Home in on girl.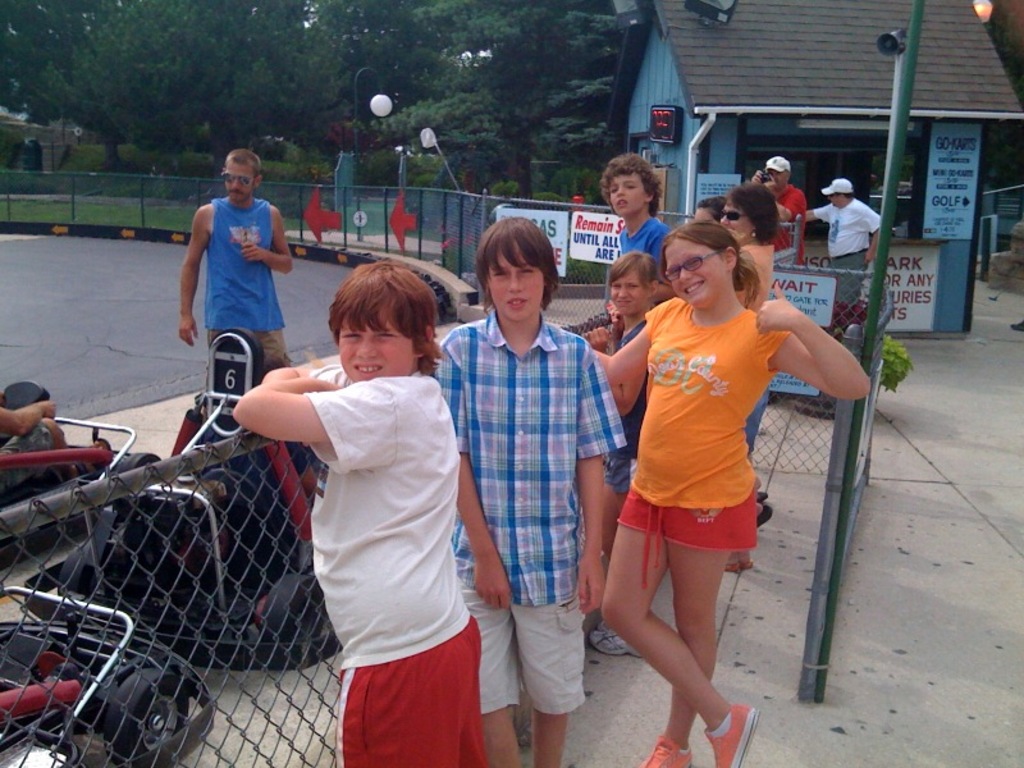
Homed in at {"x1": 590, "y1": 220, "x2": 876, "y2": 767}.
